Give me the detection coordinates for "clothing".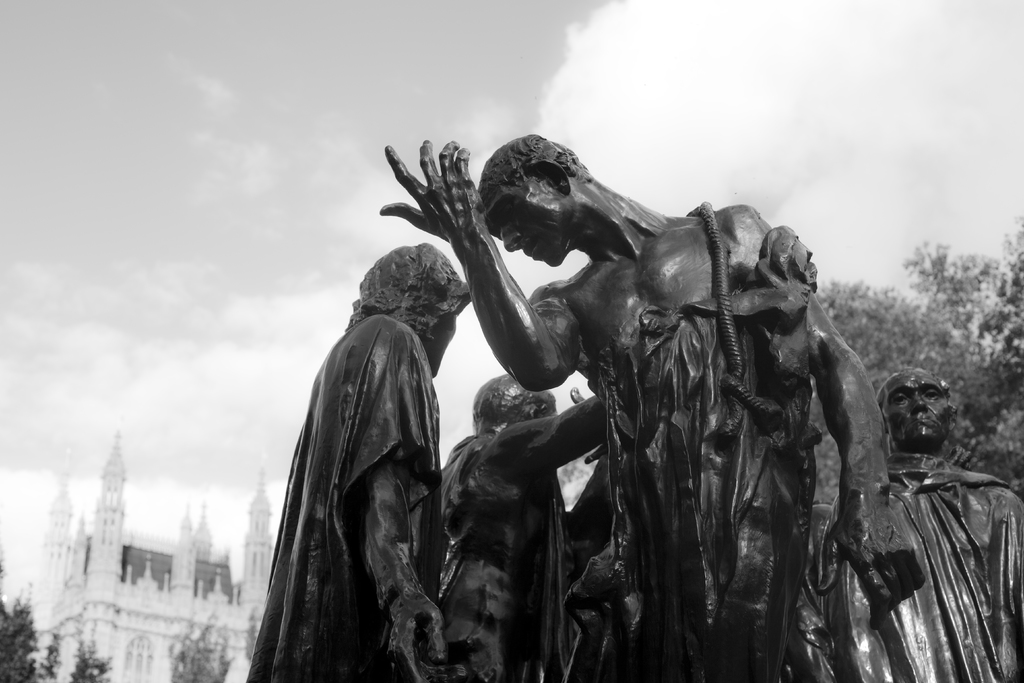
(x1=255, y1=271, x2=477, y2=675).
